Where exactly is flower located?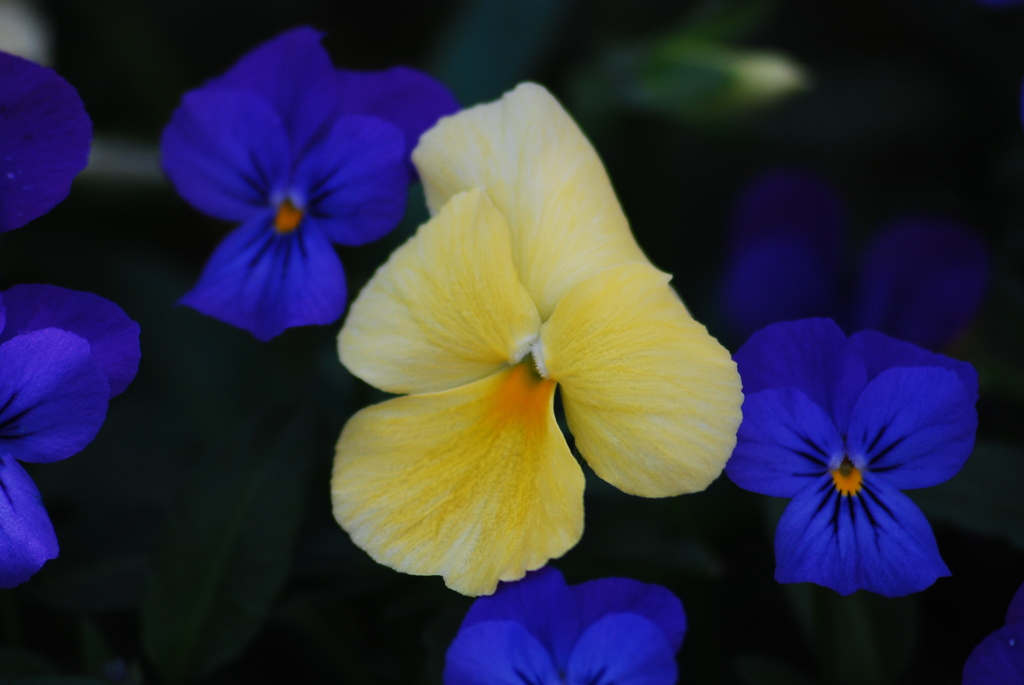
Its bounding box is locate(332, 85, 741, 592).
